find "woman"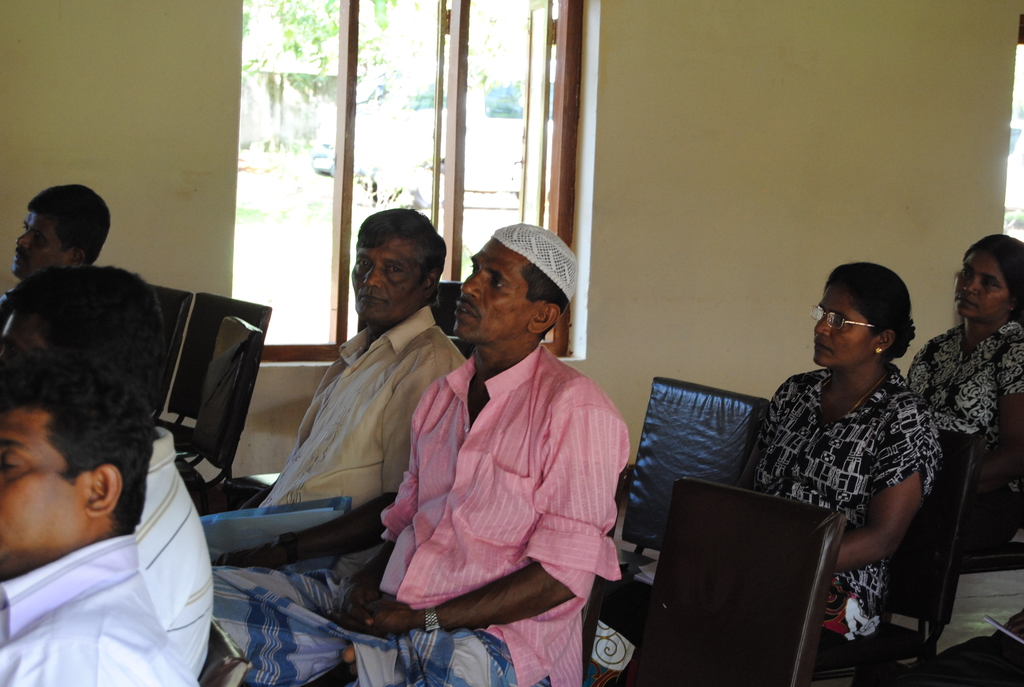
rect(737, 242, 953, 665)
